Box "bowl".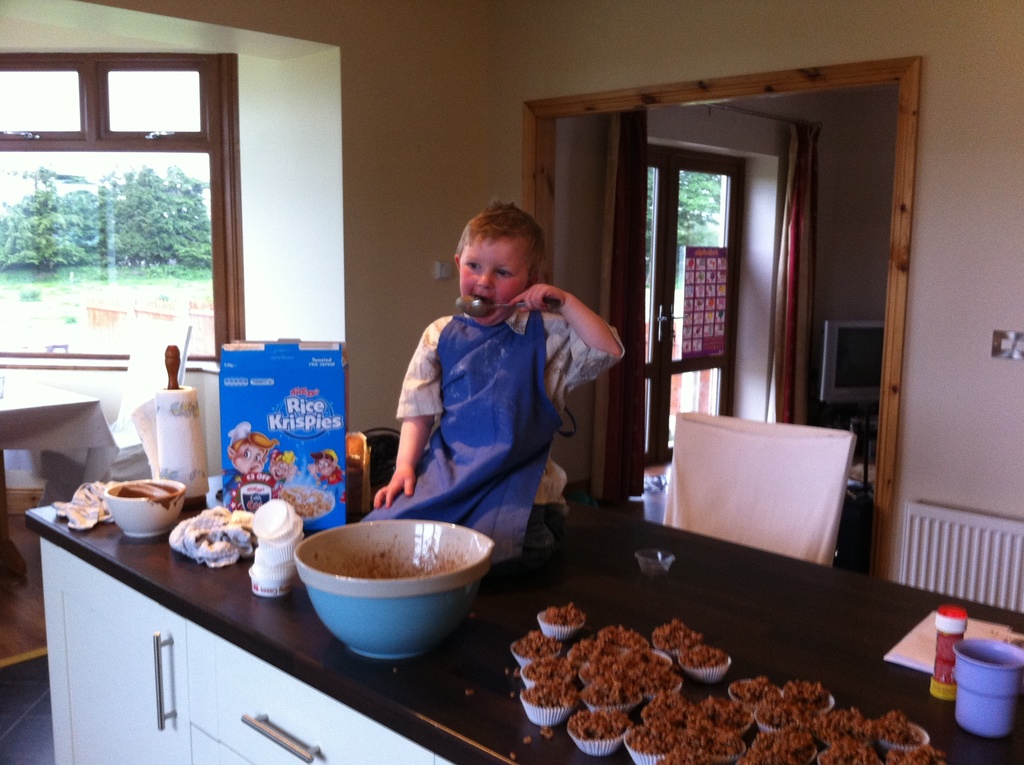
Rect(275, 519, 502, 660).
